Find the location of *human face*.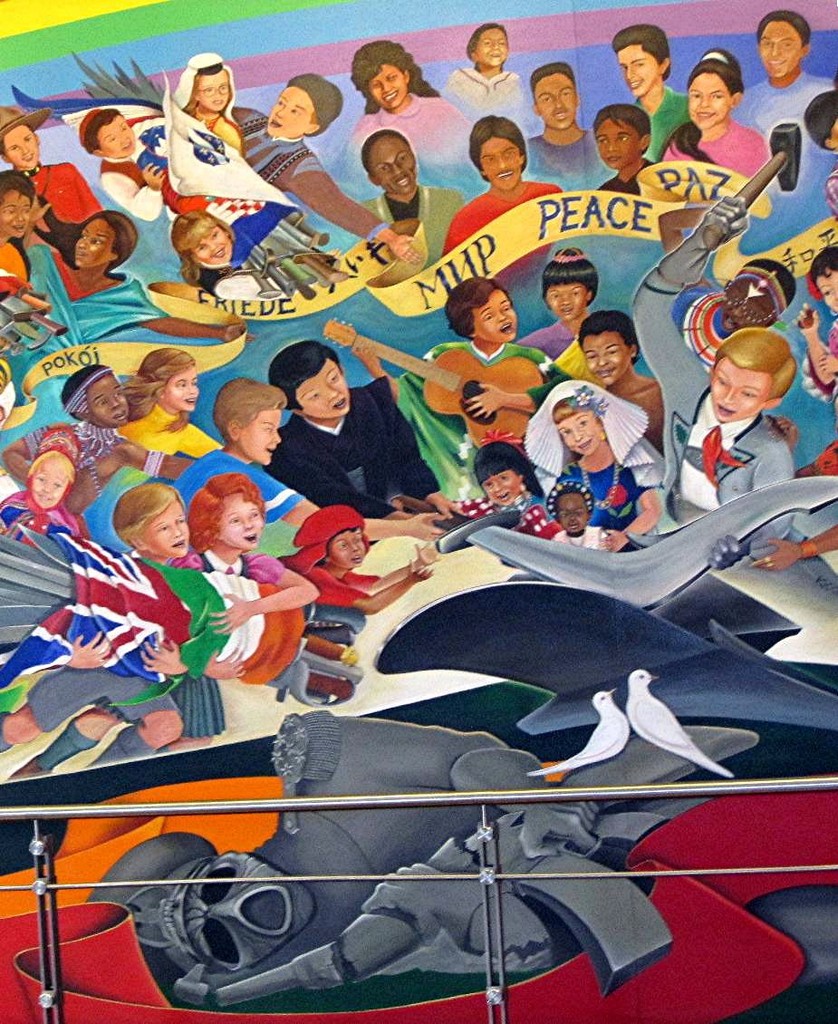
Location: rect(92, 376, 122, 417).
